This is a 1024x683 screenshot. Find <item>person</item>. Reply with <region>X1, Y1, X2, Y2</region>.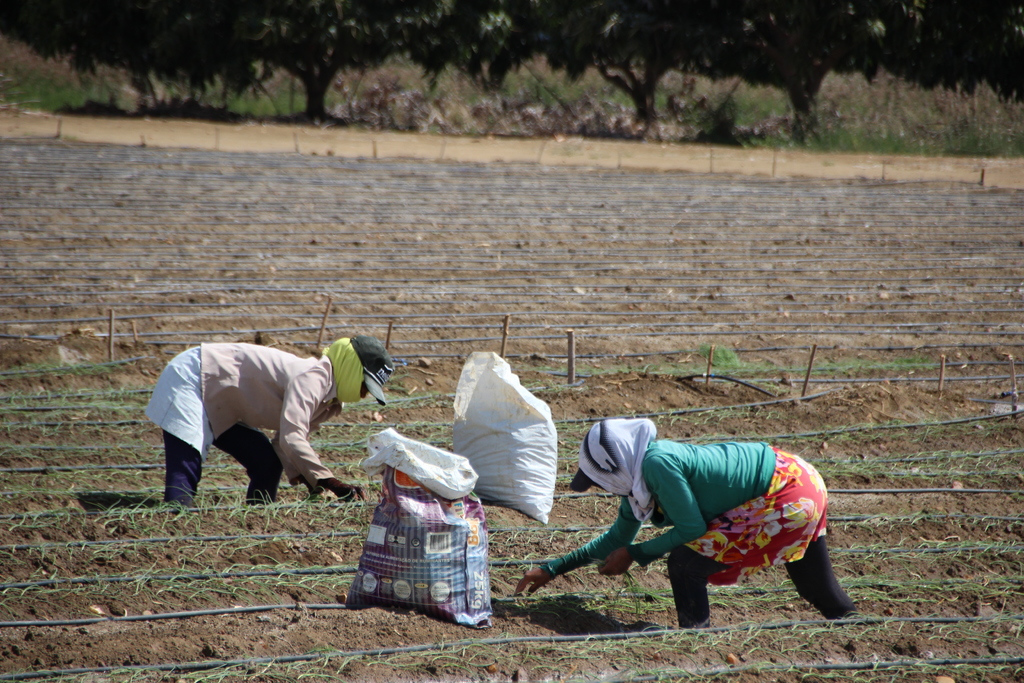
<region>156, 307, 385, 530</region>.
